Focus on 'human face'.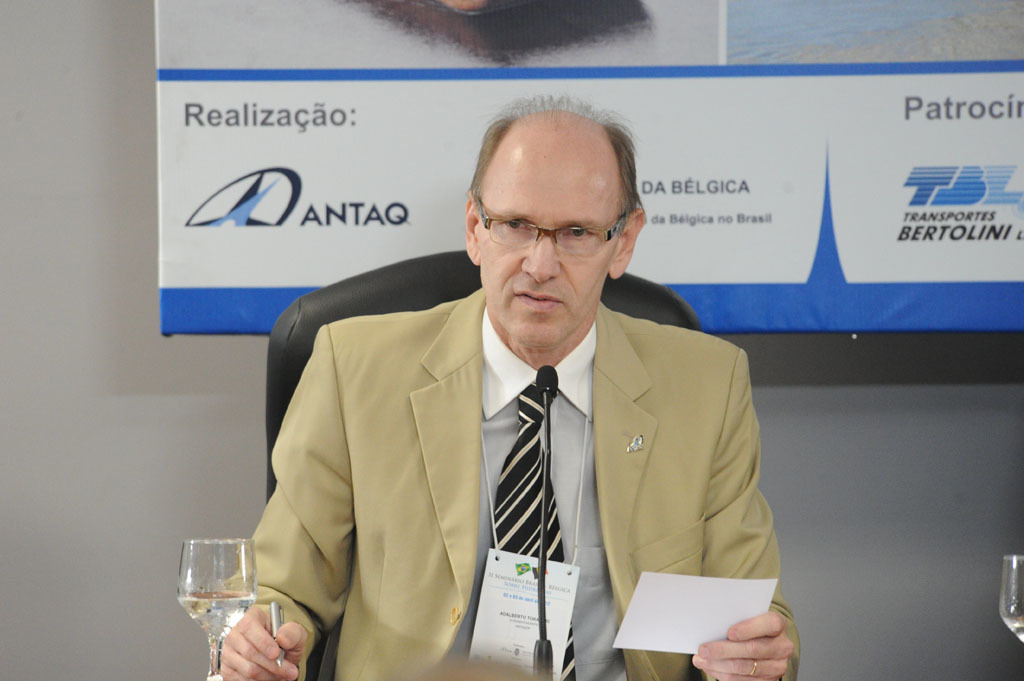
Focused at locate(477, 154, 626, 343).
